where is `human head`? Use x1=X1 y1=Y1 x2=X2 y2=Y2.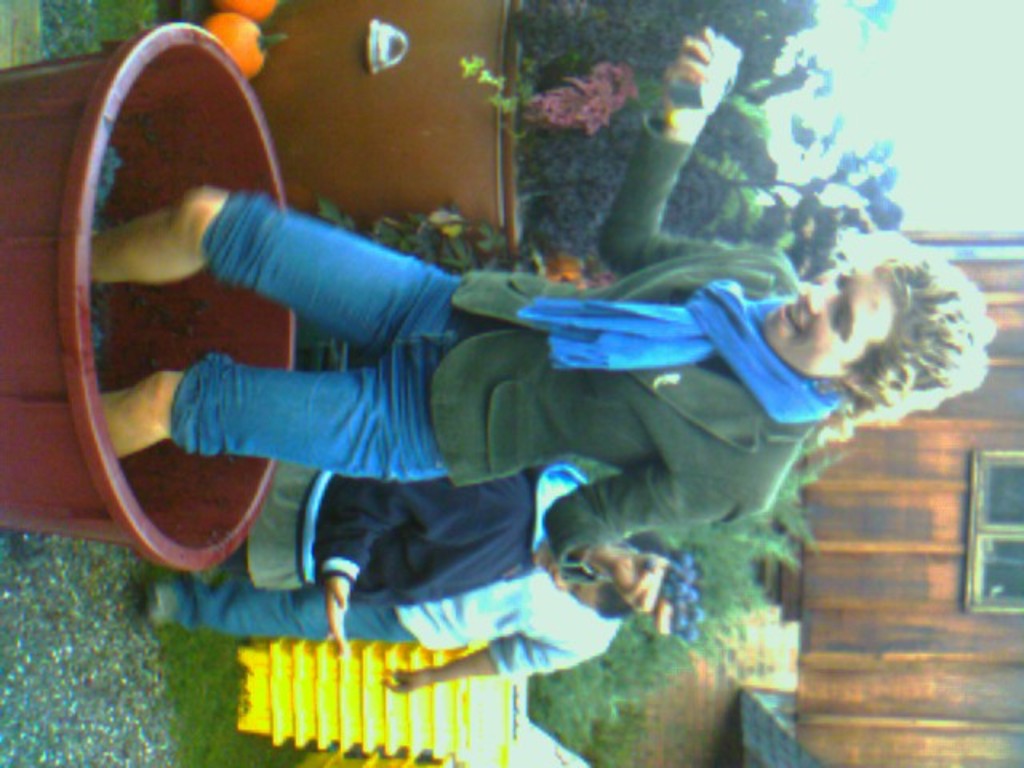
x1=758 y1=250 x2=978 y2=414.
